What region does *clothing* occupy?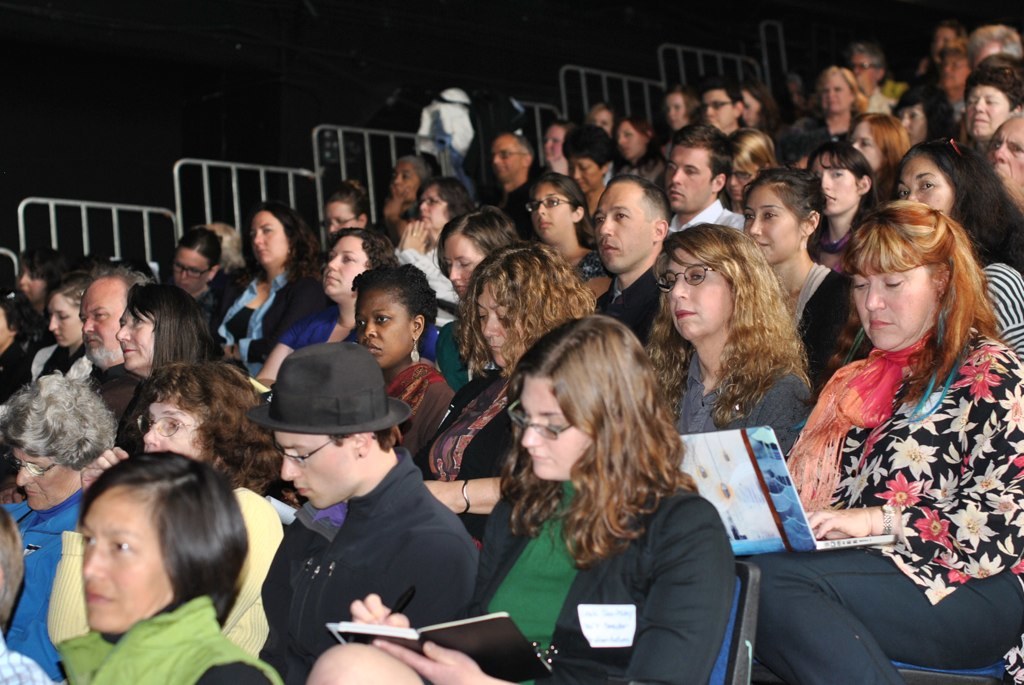
[795,257,859,360].
